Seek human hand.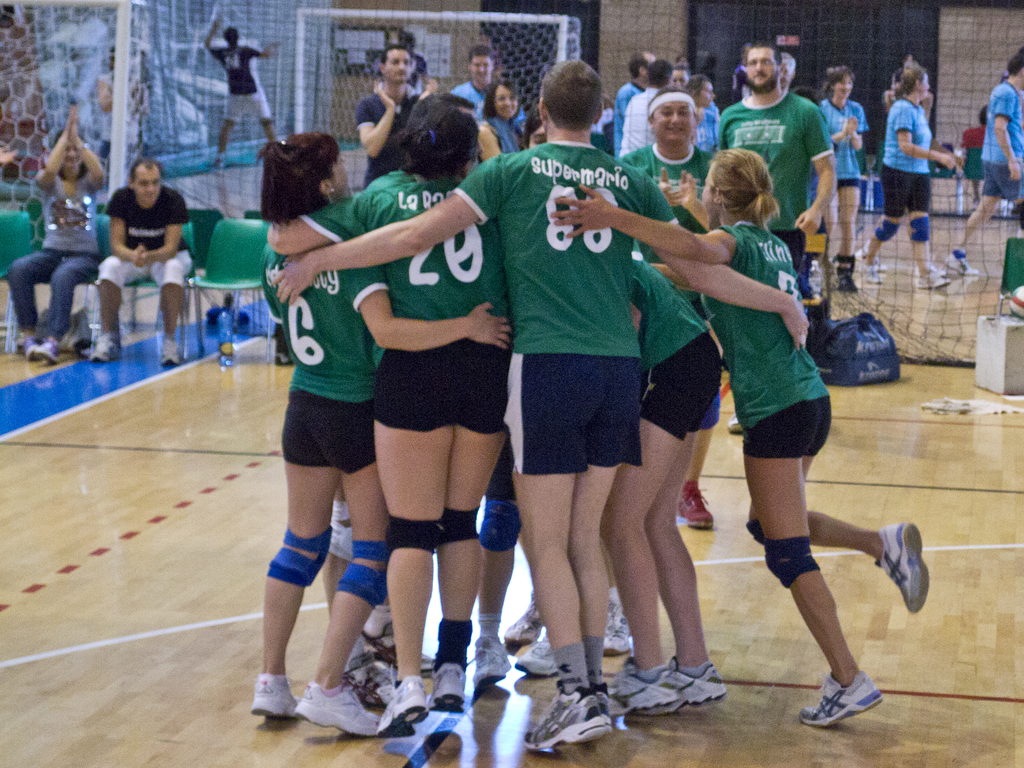
782/295/812/354.
